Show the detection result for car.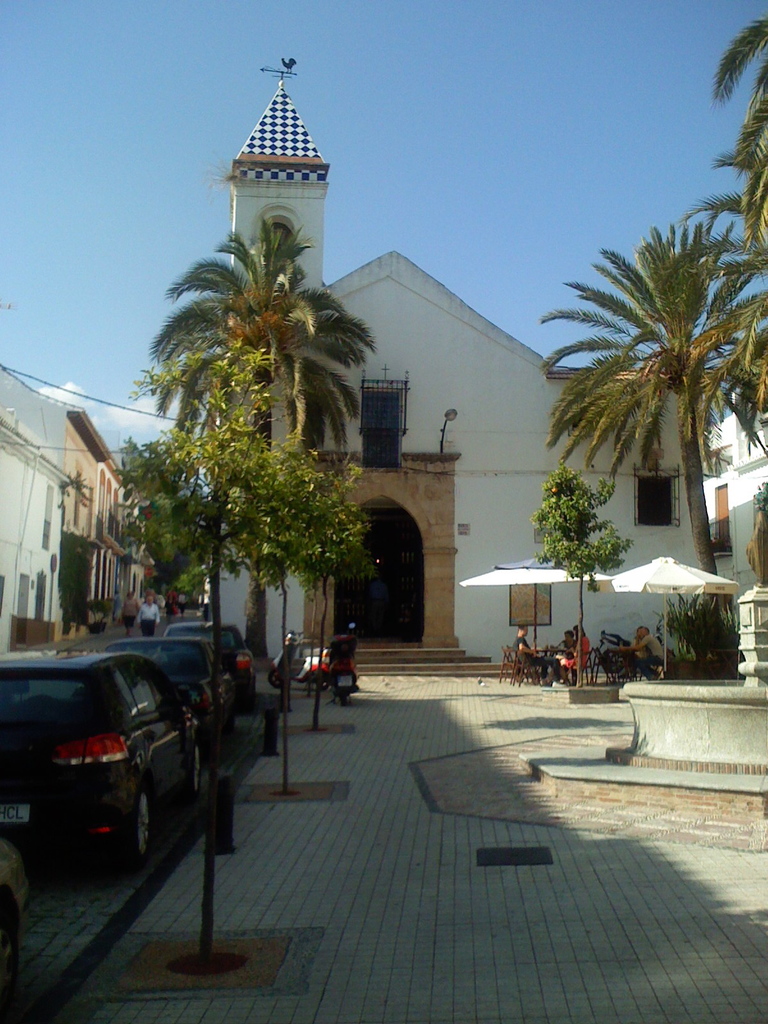
bbox=[150, 617, 262, 698].
